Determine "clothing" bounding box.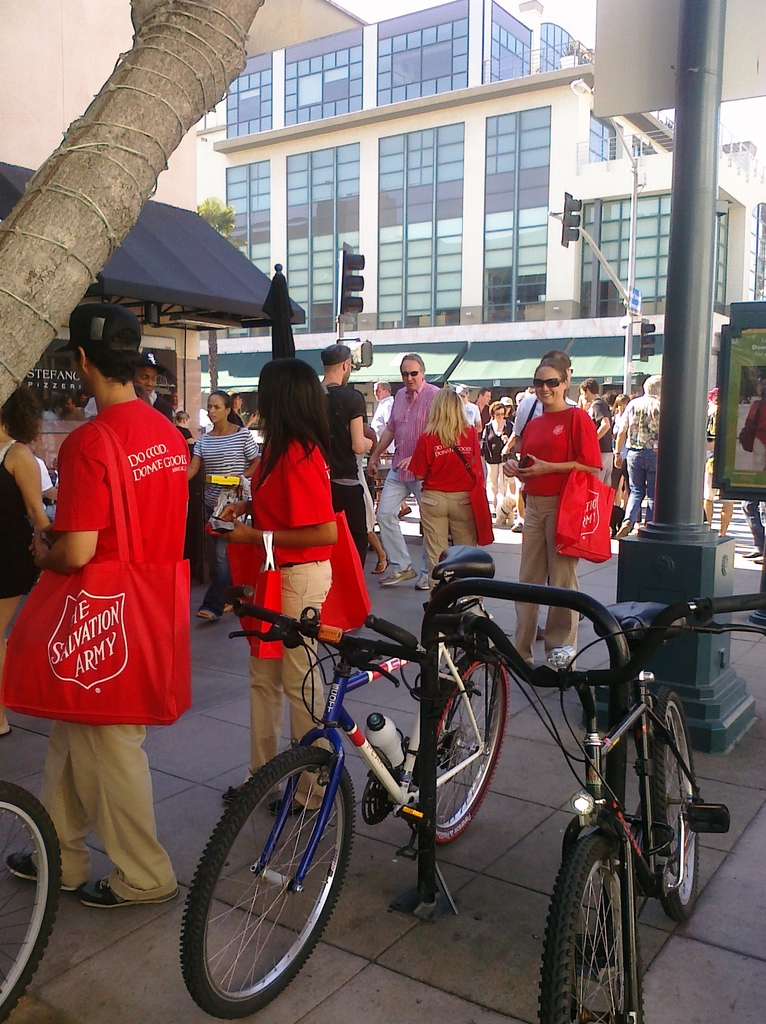
Determined: (left=505, top=392, right=576, bottom=438).
